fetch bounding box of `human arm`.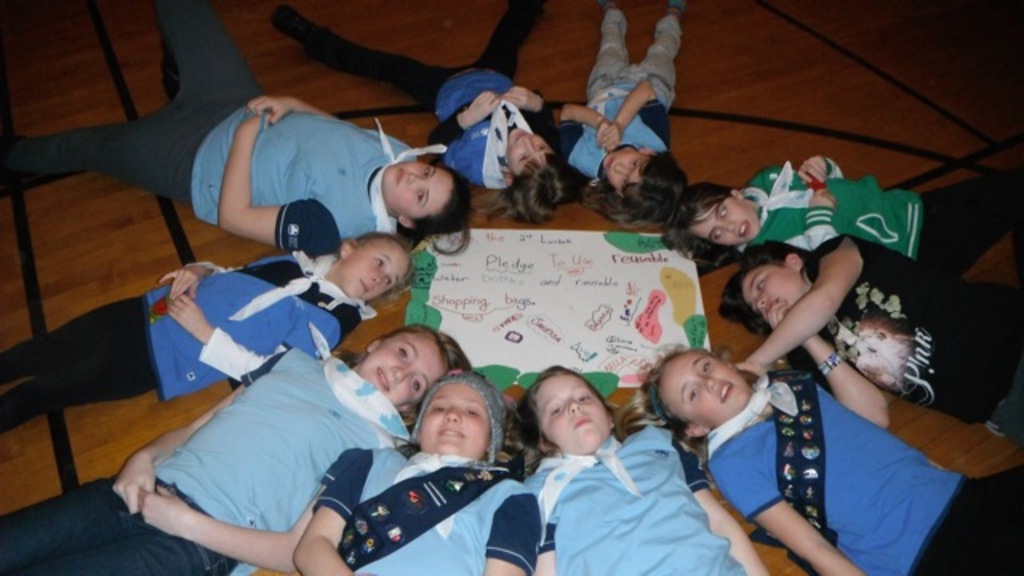
Bbox: l=610, t=72, r=677, b=147.
